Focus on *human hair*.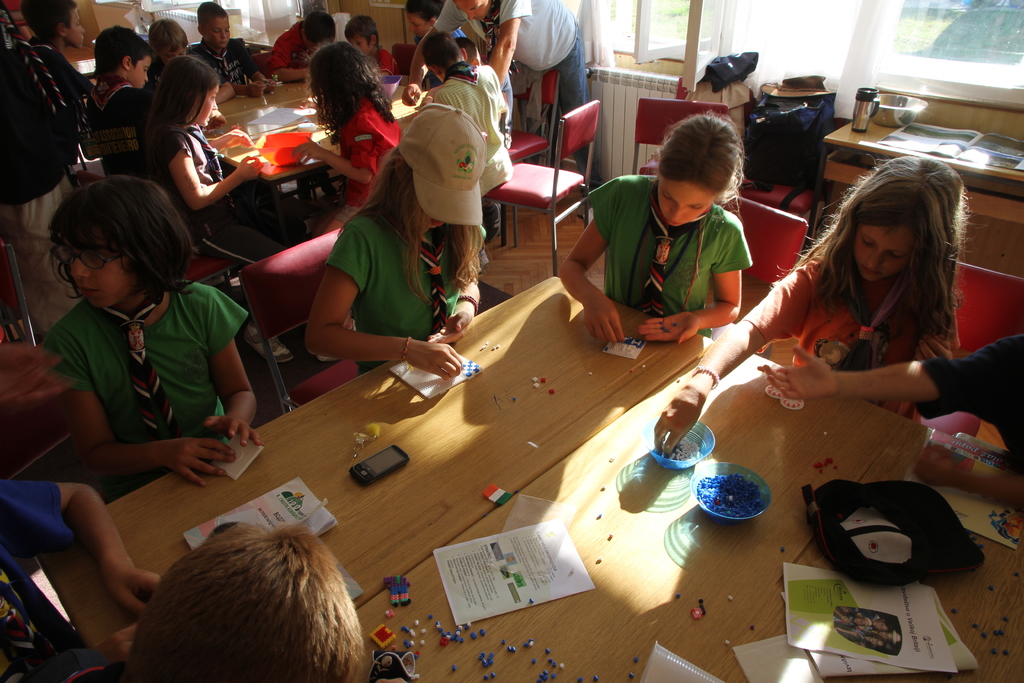
Focused at bbox=[348, 12, 376, 49].
